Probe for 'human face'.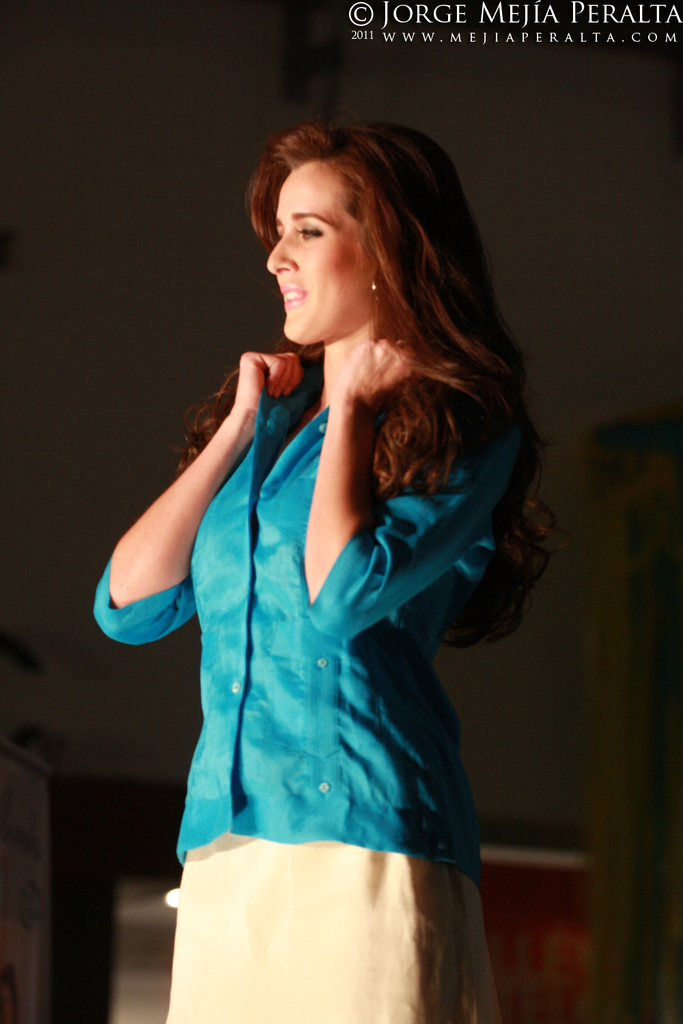
Probe result: [272,167,374,345].
